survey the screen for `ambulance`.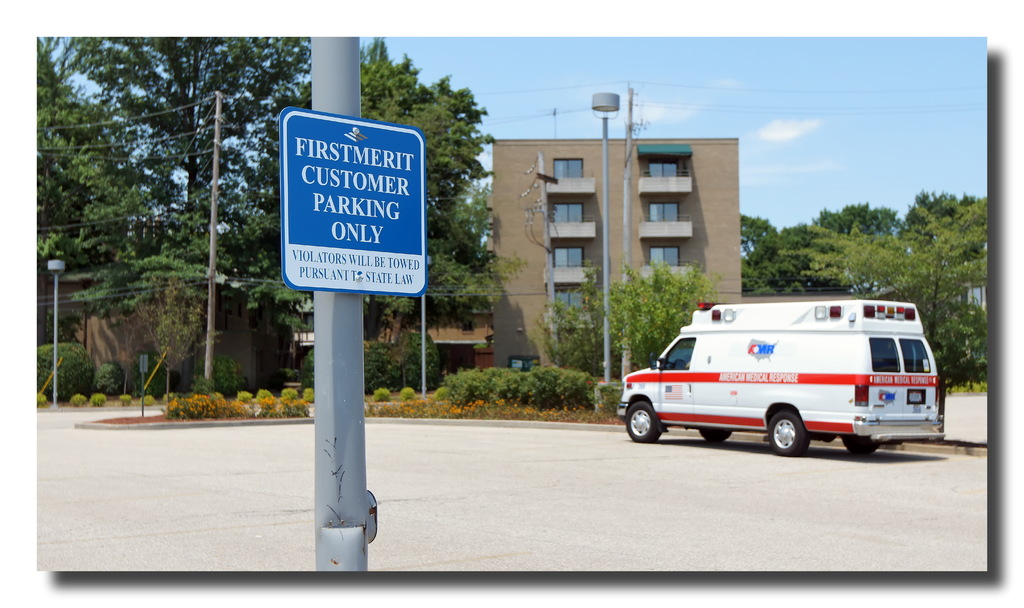
Survey found: detection(615, 298, 943, 456).
